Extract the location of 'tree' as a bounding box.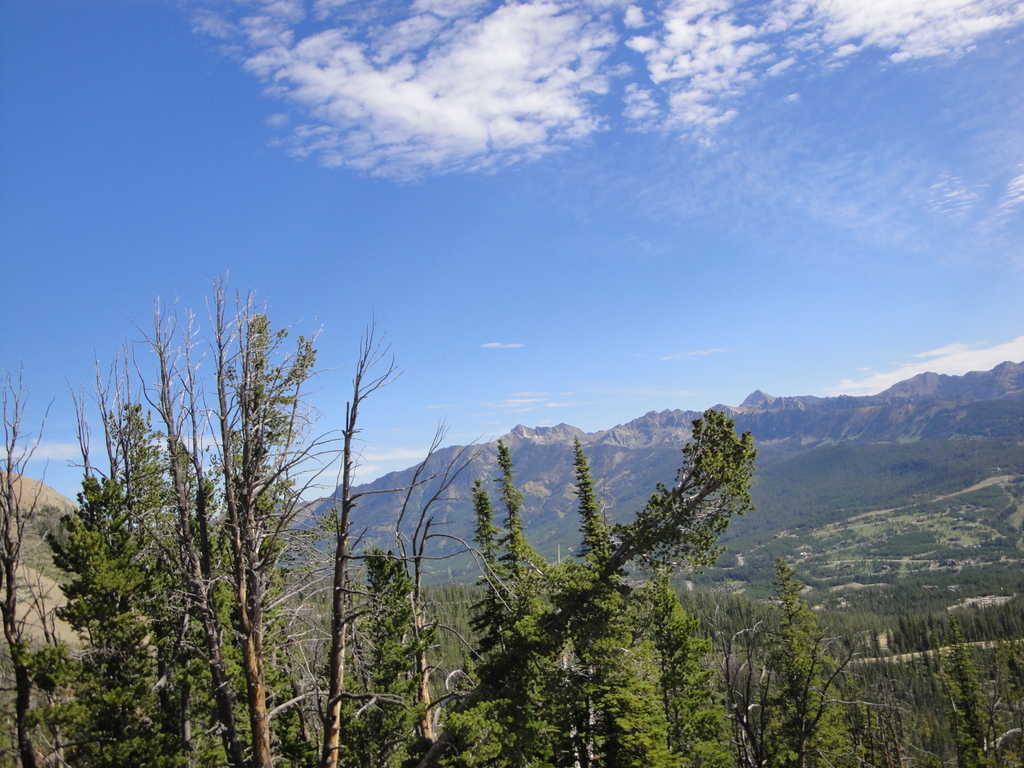
BBox(0, 348, 75, 767).
